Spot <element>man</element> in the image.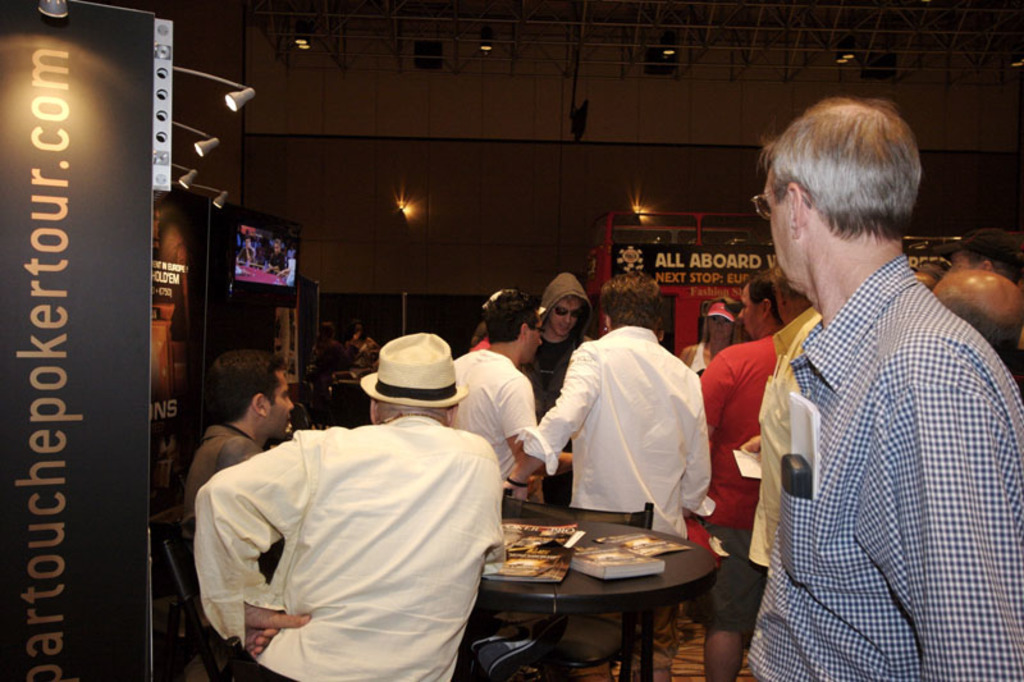
<element>man</element> found at rect(192, 335, 504, 681).
